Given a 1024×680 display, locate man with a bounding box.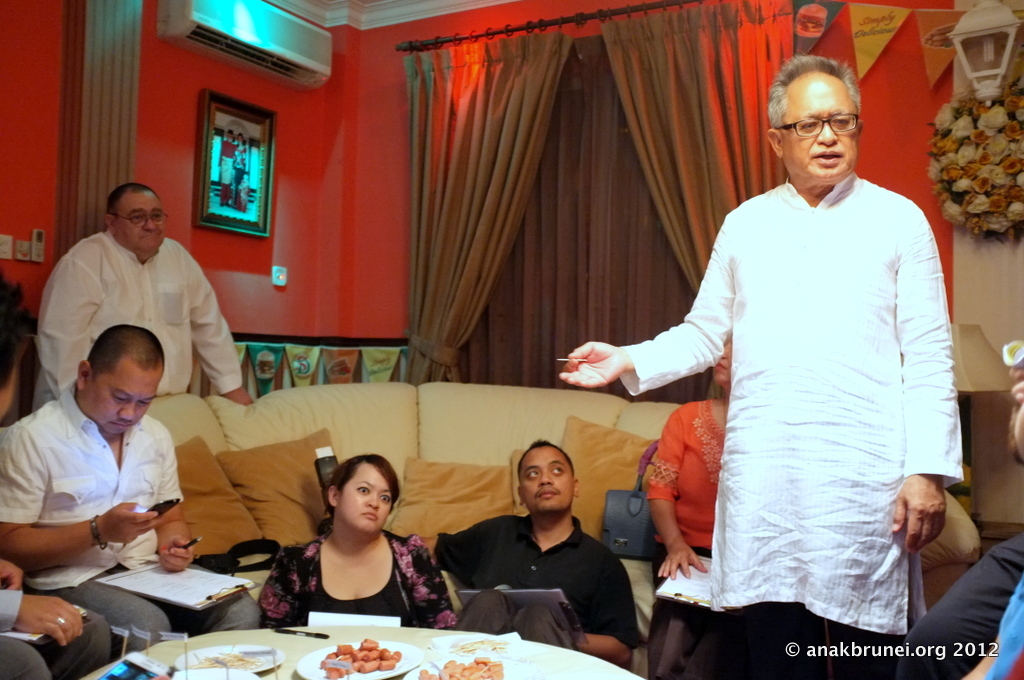
Located: x1=887, y1=351, x2=1023, y2=679.
